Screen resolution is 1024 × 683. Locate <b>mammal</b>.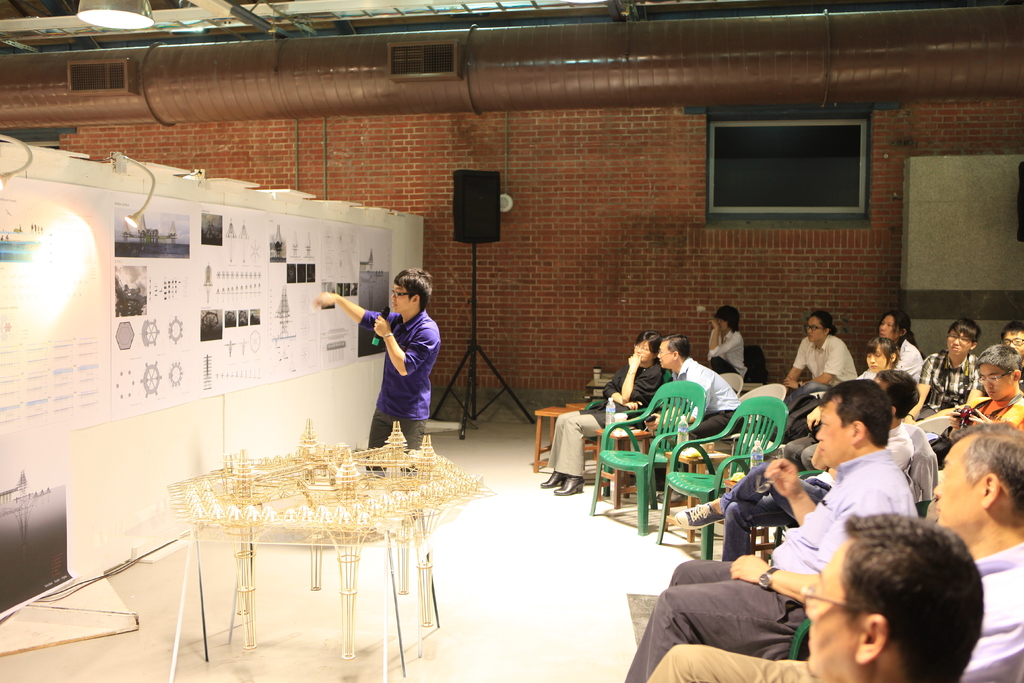
316,268,440,469.
